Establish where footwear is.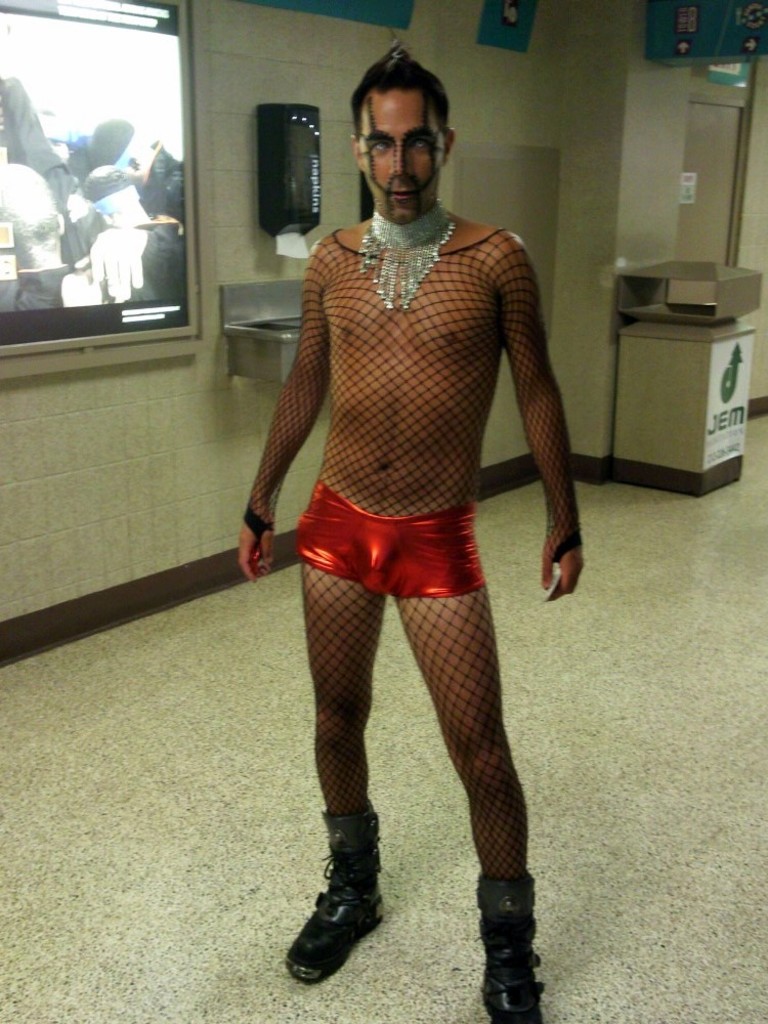
Established at (x1=275, y1=819, x2=406, y2=982).
